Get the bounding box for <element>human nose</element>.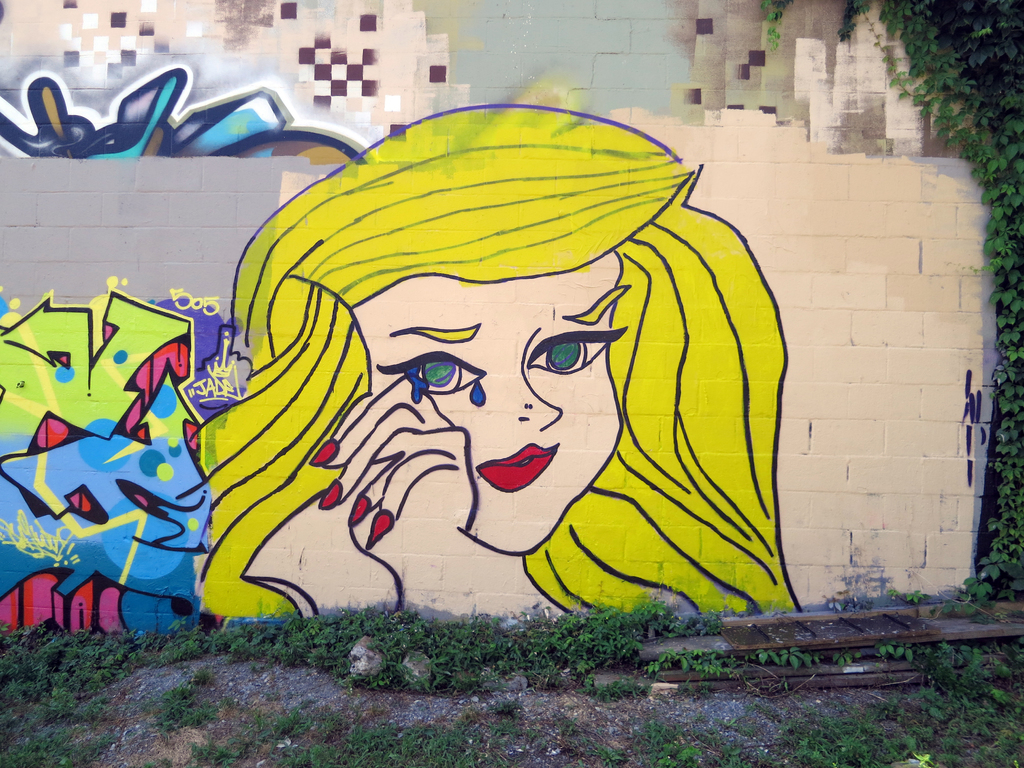
region(508, 367, 566, 438).
